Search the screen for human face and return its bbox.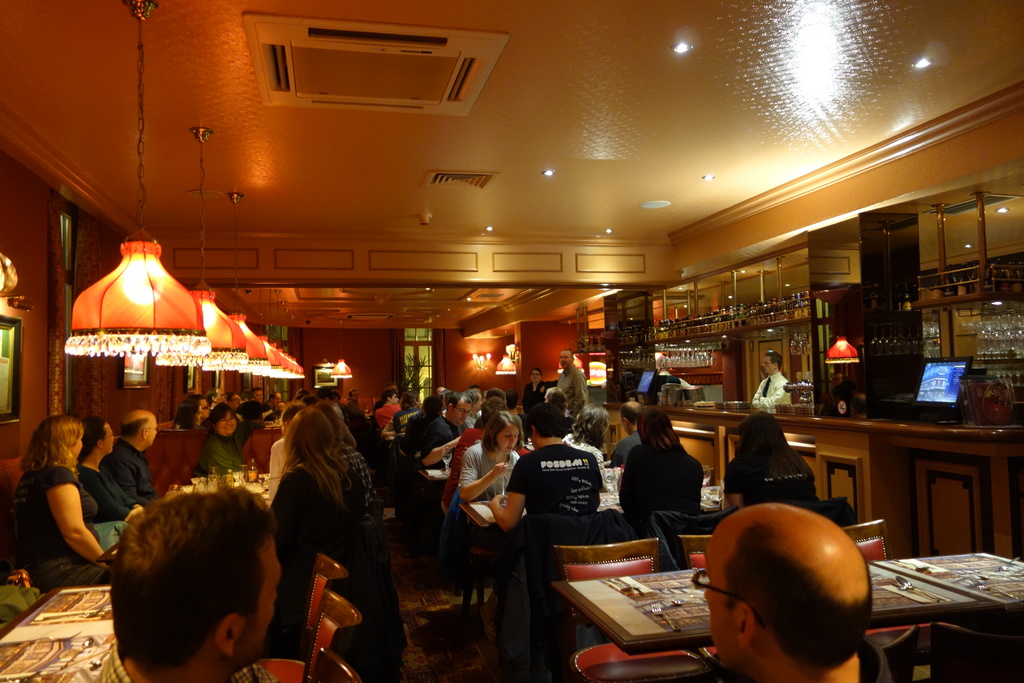
Found: (234,397,244,407).
